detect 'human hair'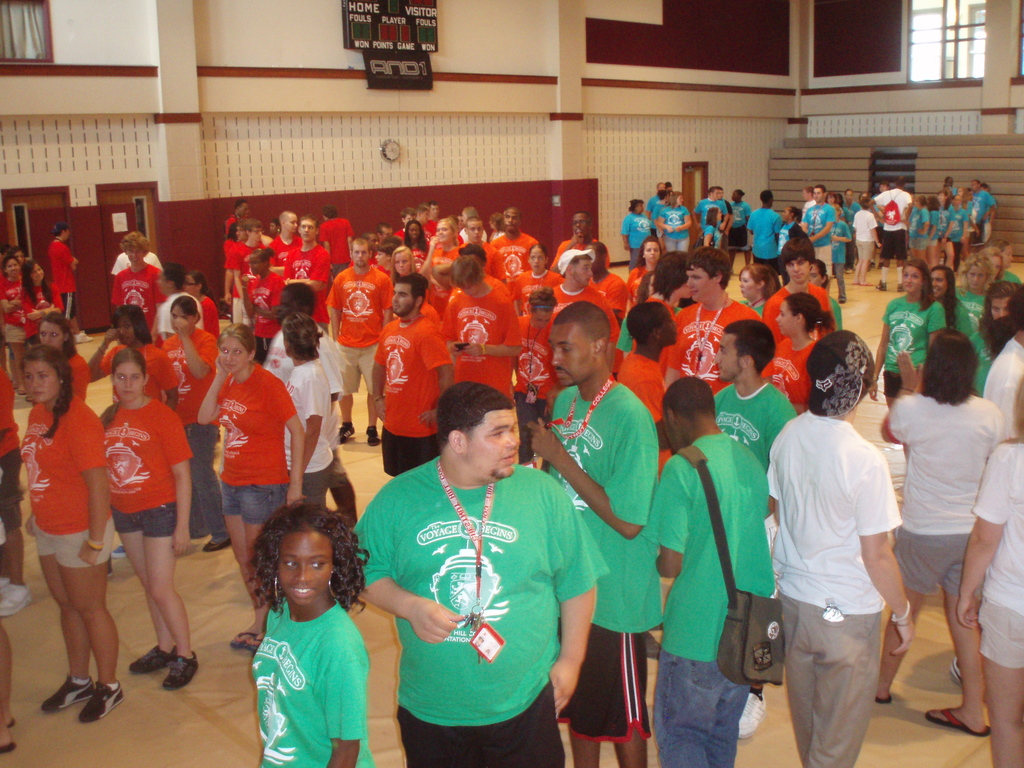
(left=655, top=190, right=666, bottom=199)
